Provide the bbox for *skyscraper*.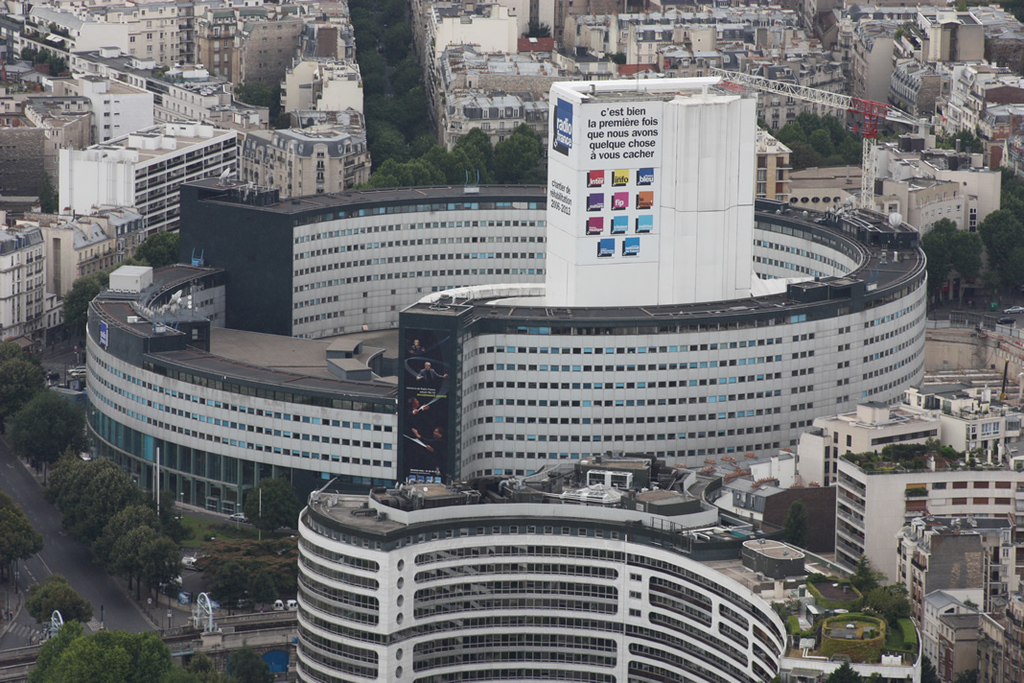
545/78/763/311.
